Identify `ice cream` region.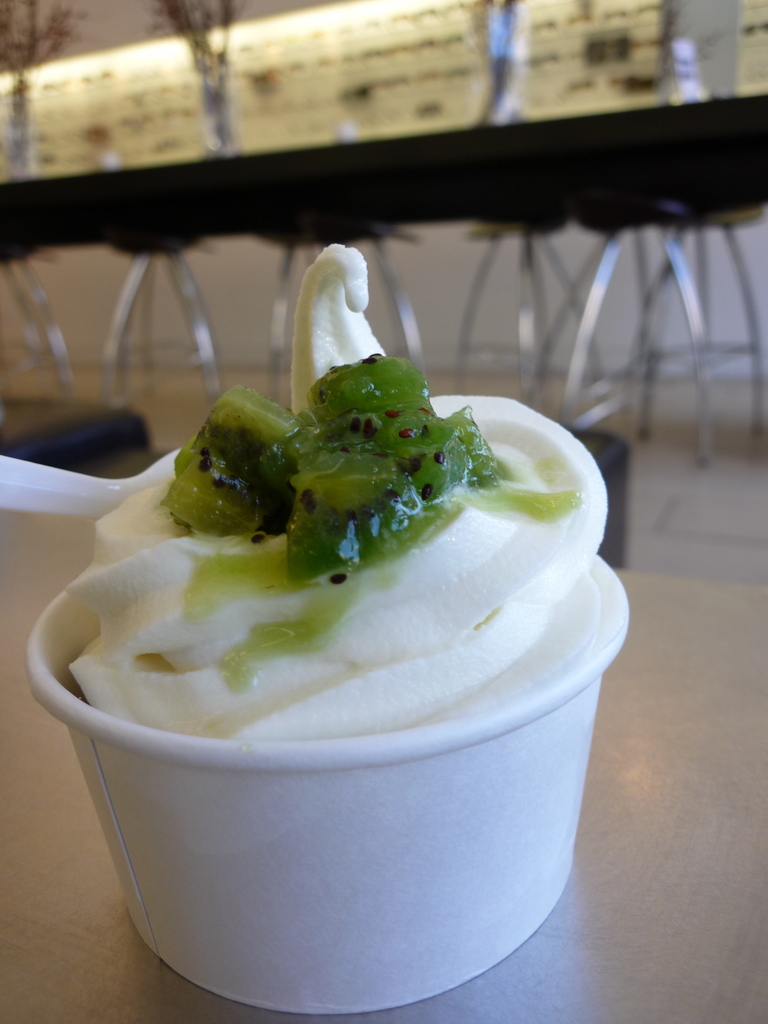
Region: 49 247 618 748.
